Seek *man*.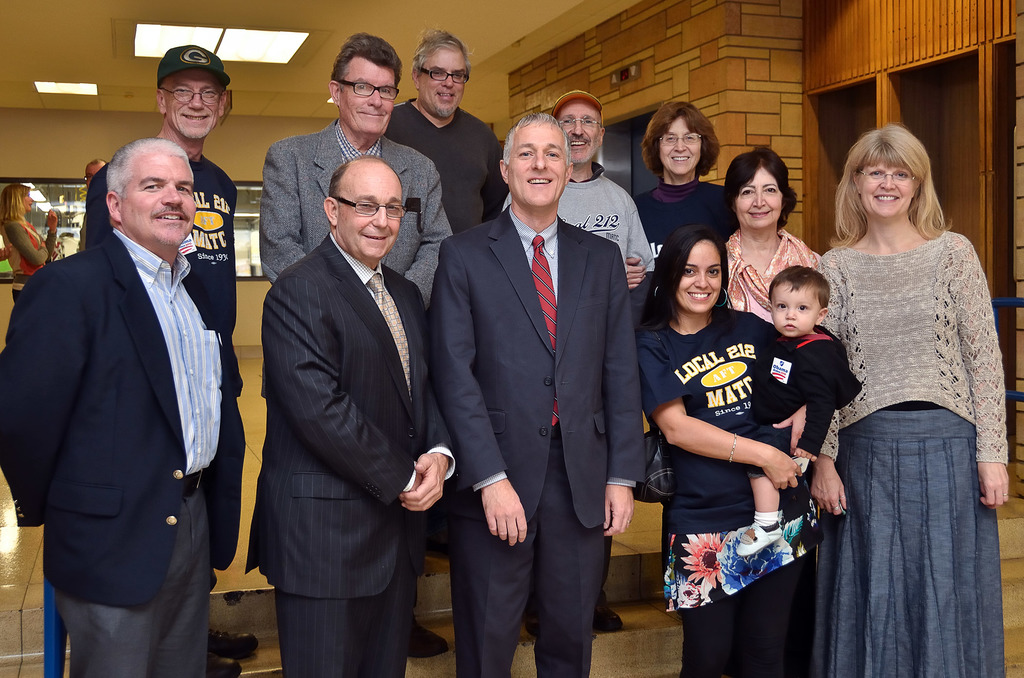
77/42/244/342.
